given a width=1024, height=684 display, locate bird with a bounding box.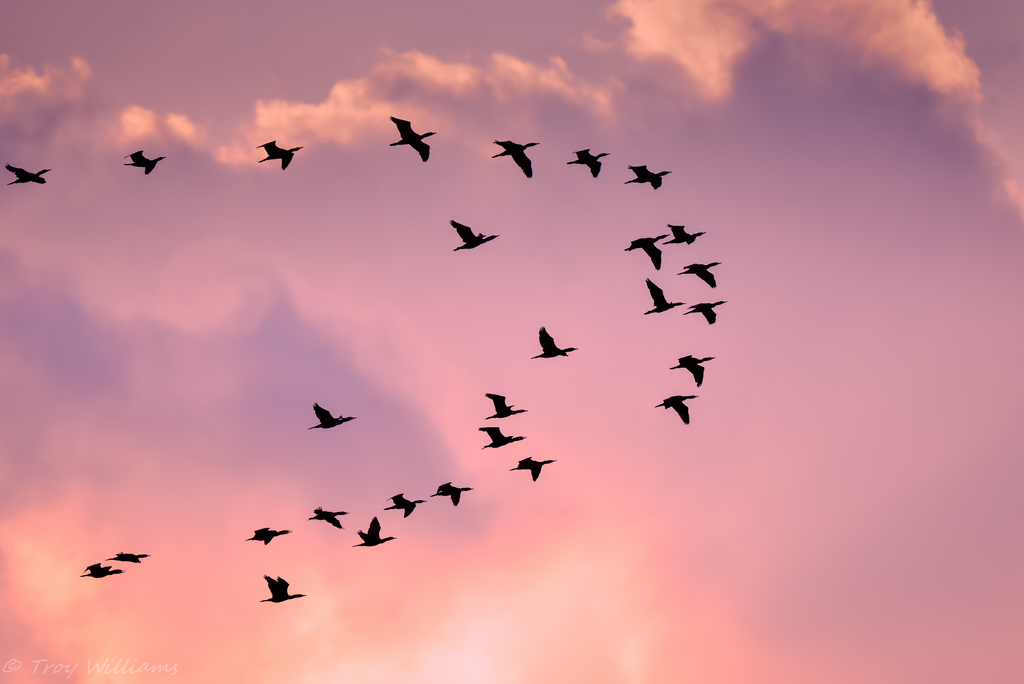
Located: [641, 273, 687, 316].
